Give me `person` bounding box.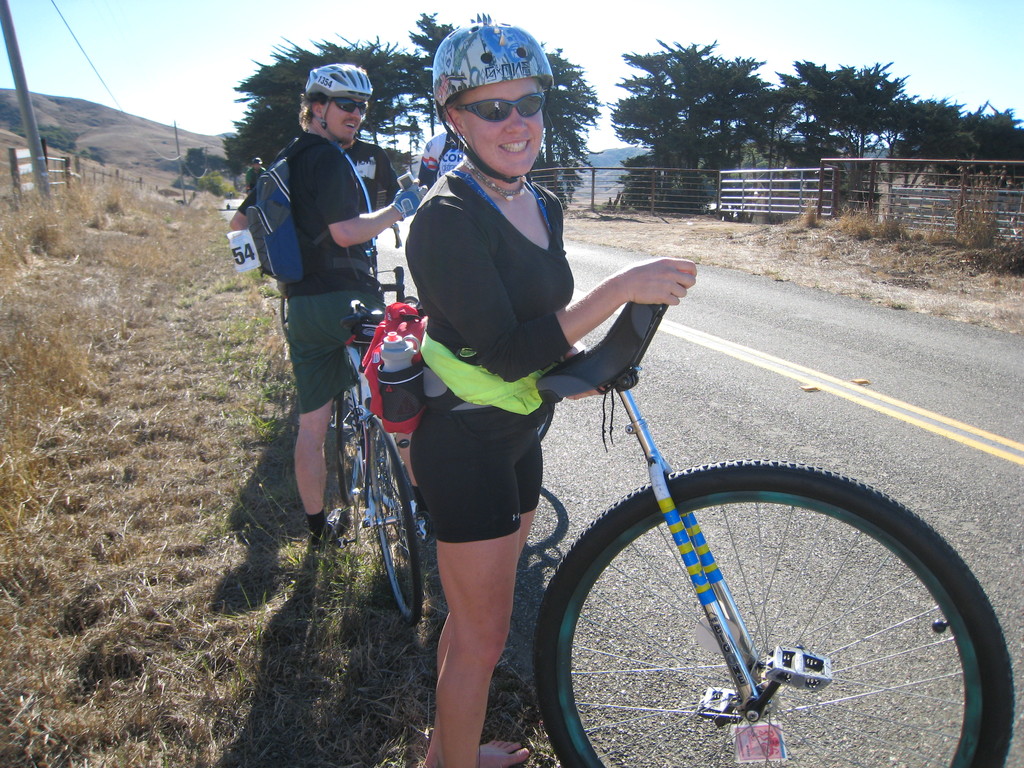
(246, 157, 266, 196).
